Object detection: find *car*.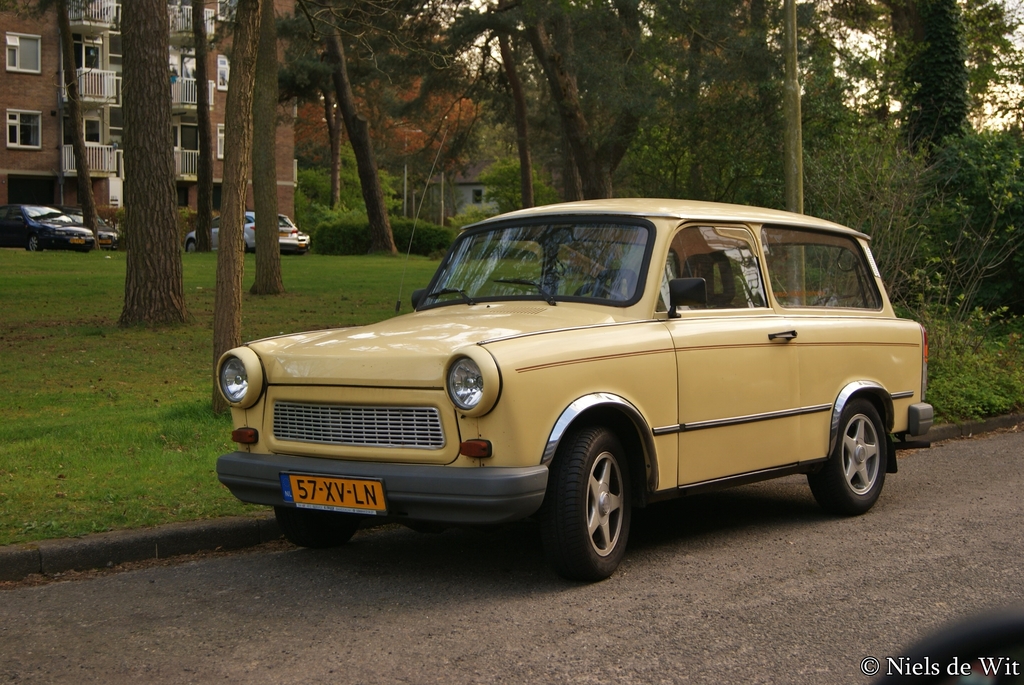
{"left": 213, "top": 199, "right": 932, "bottom": 594}.
